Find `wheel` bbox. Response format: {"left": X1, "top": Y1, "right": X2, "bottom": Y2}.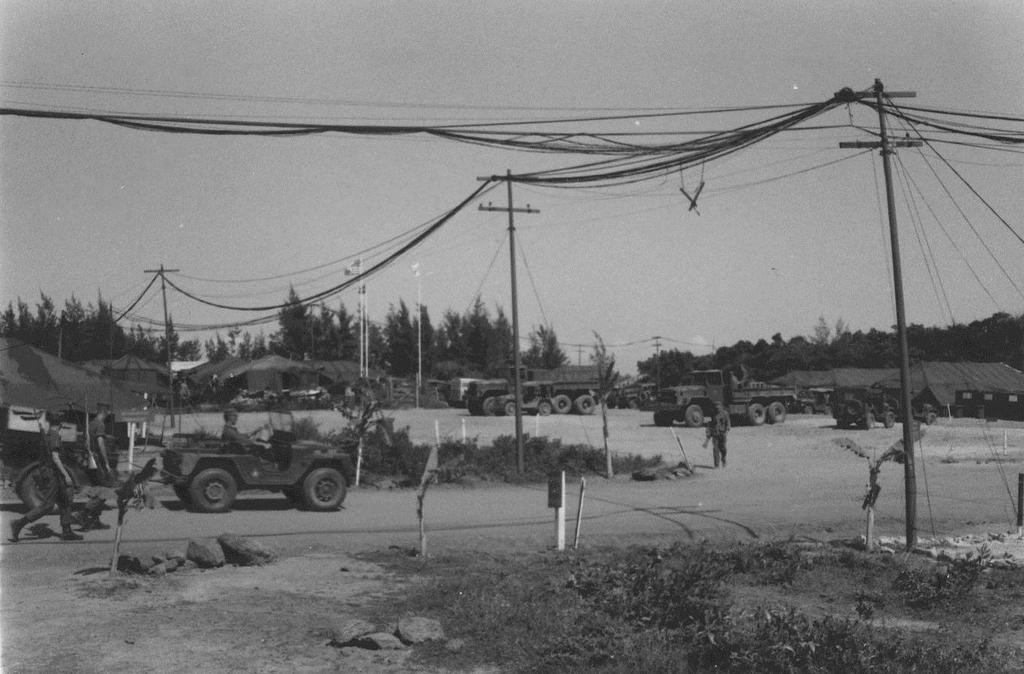
{"left": 14, "top": 463, "right": 75, "bottom": 515}.
